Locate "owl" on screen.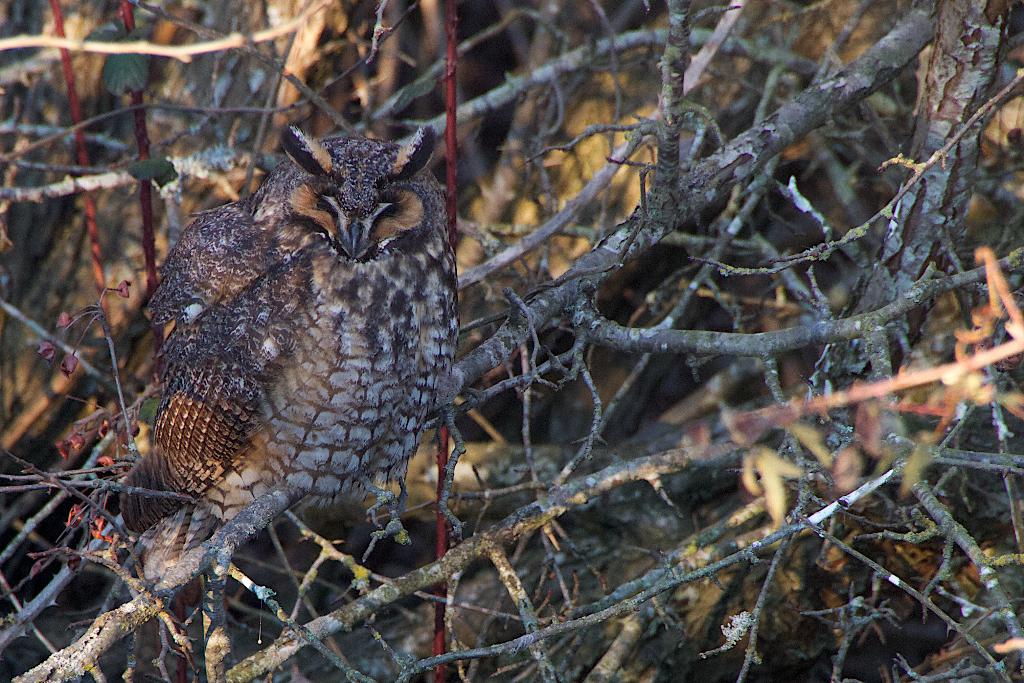
On screen at left=113, top=124, right=457, bottom=559.
